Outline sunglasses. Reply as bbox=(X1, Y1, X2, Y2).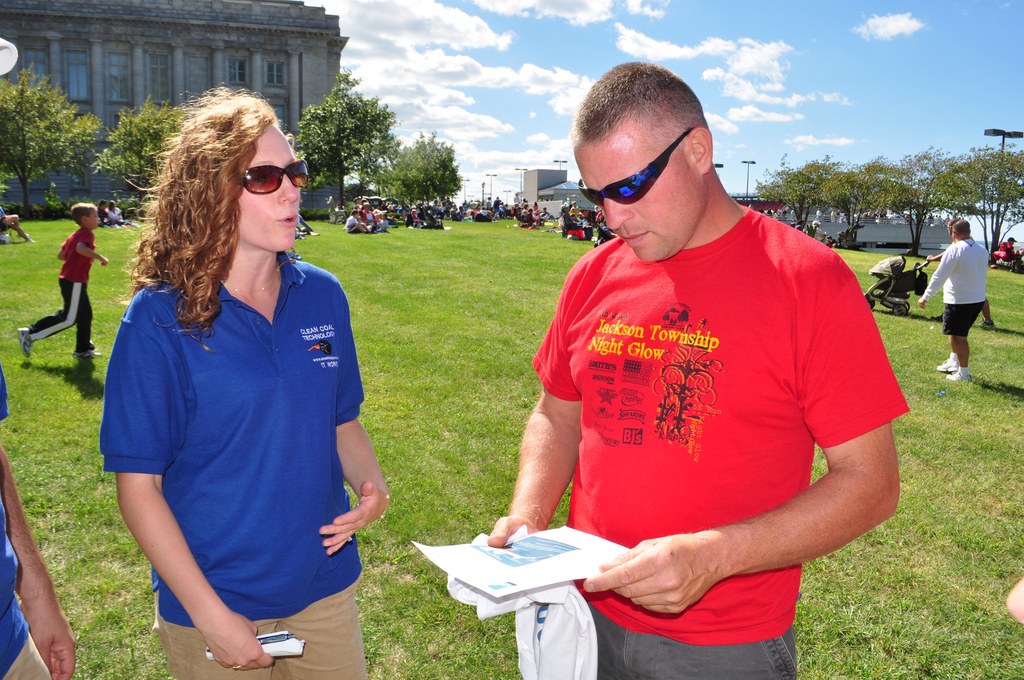
bbox=(578, 126, 695, 210).
